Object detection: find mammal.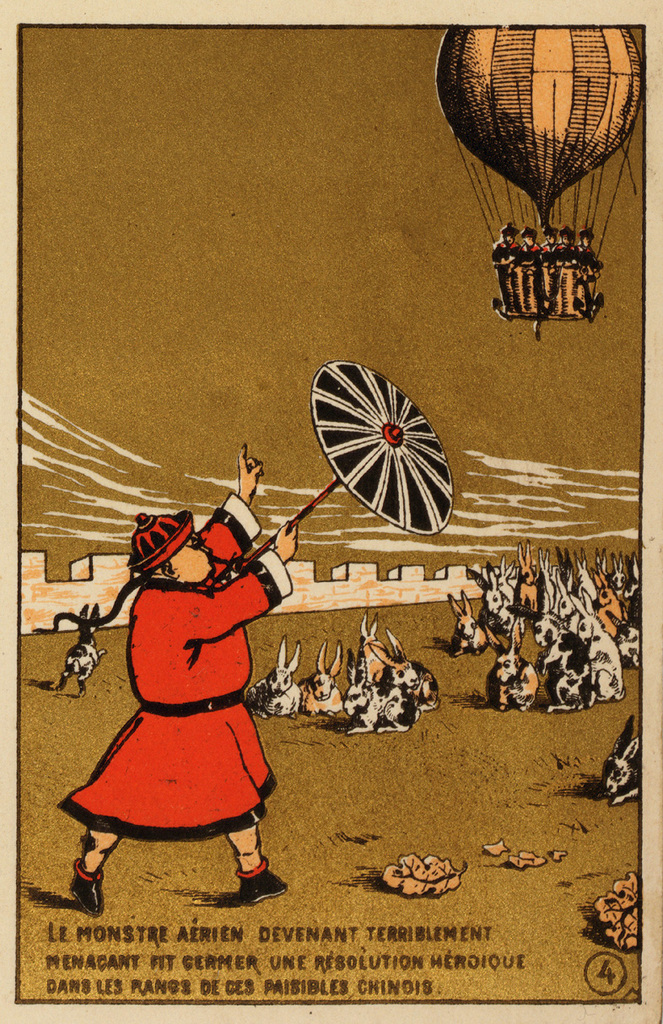
{"x1": 600, "y1": 716, "x2": 644, "y2": 811}.
